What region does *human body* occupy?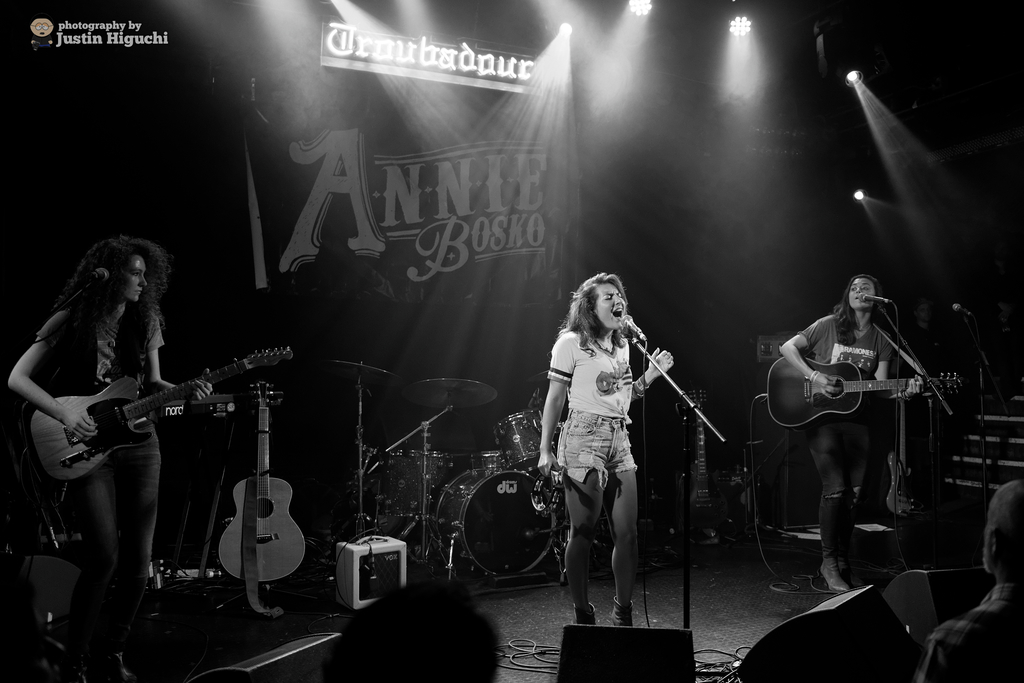
region(5, 303, 215, 672).
